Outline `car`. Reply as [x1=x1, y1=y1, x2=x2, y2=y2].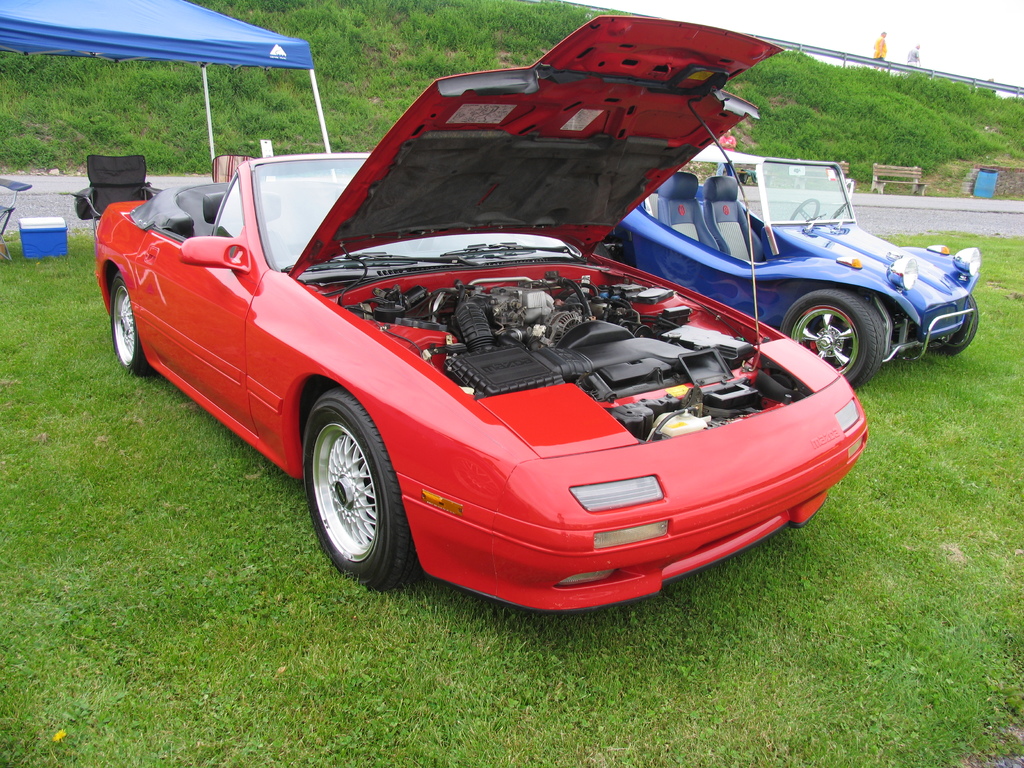
[x1=591, y1=156, x2=984, y2=388].
